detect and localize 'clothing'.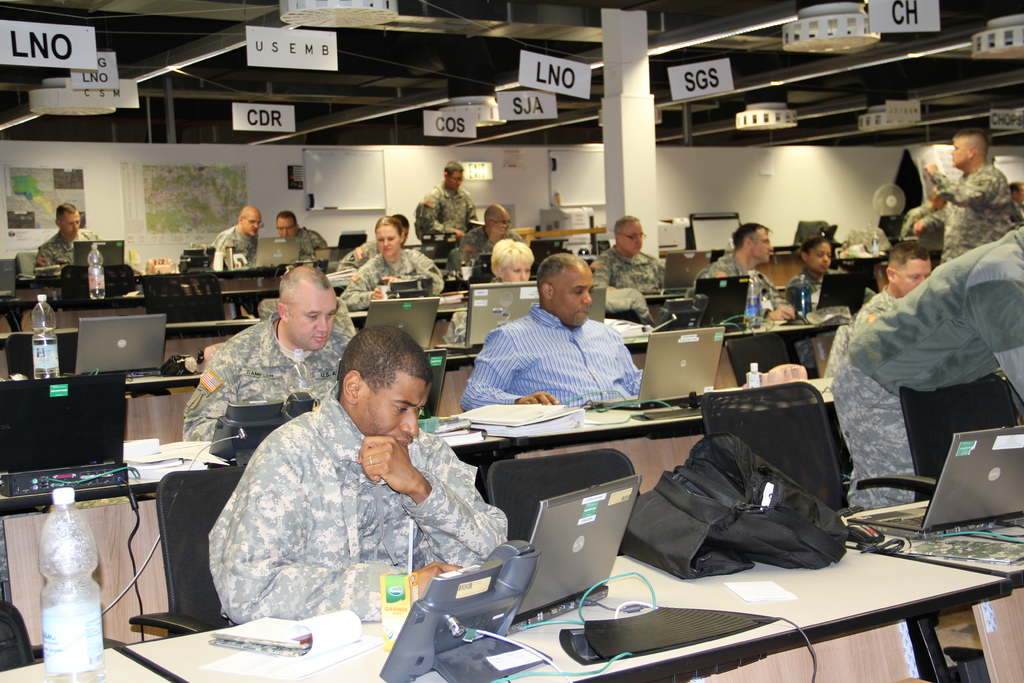
Localized at x1=852, y1=290, x2=895, y2=345.
